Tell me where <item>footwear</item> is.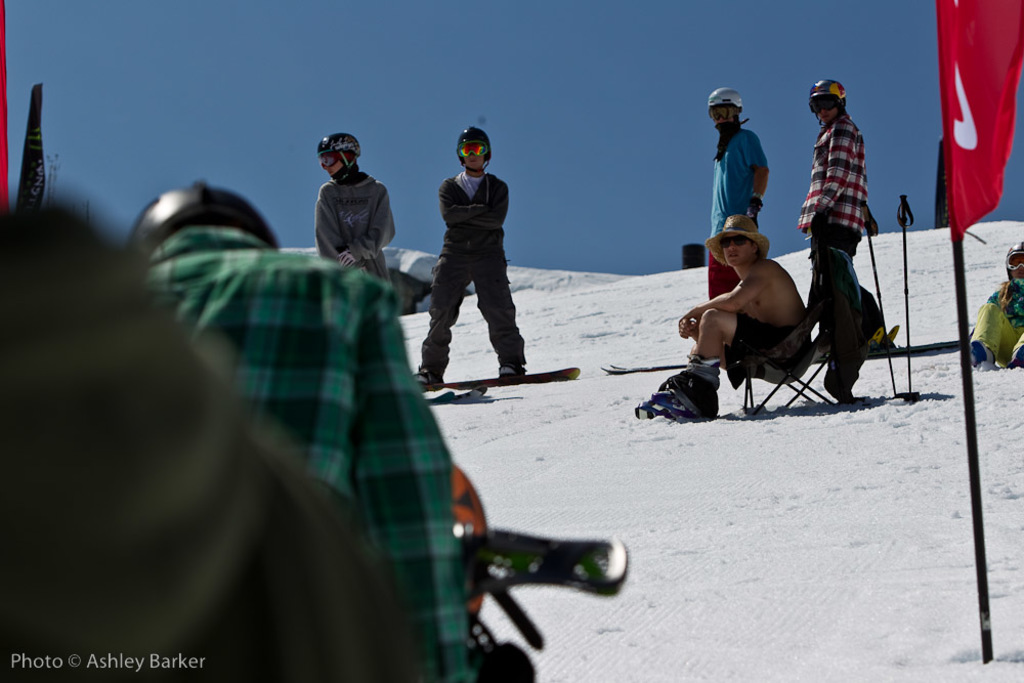
<item>footwear</item> is at {"x1": 410, "y1": 367, "x2": 438, "y2": 391}.
